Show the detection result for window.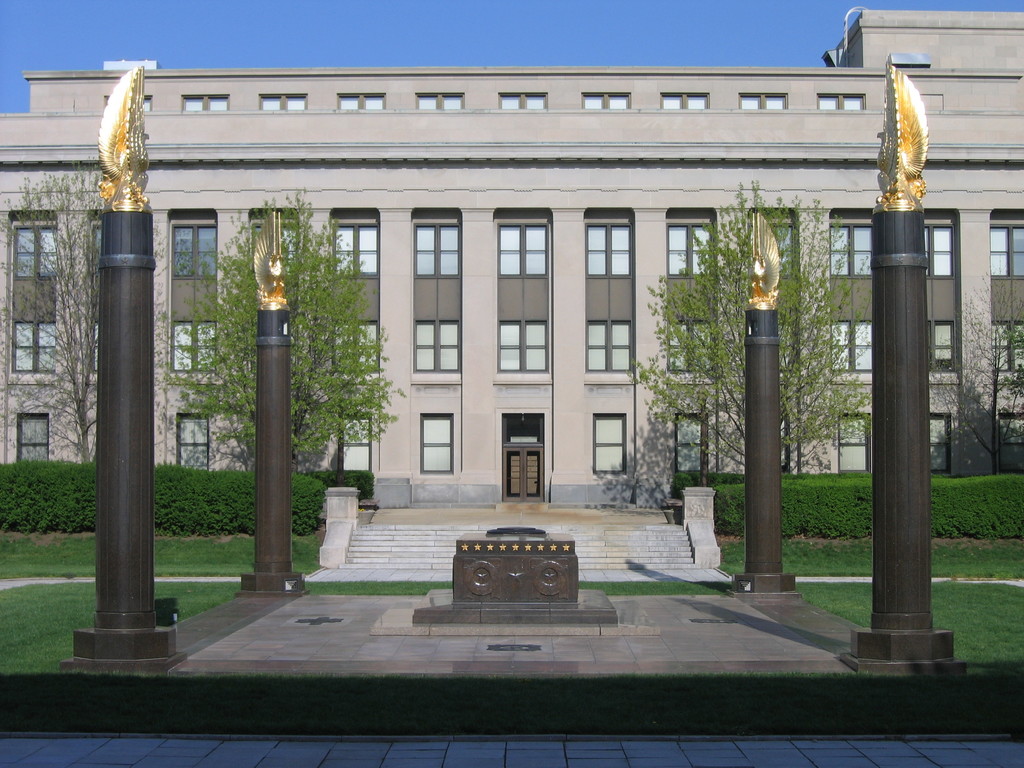
l=834, t=321, r=867, b=376.
